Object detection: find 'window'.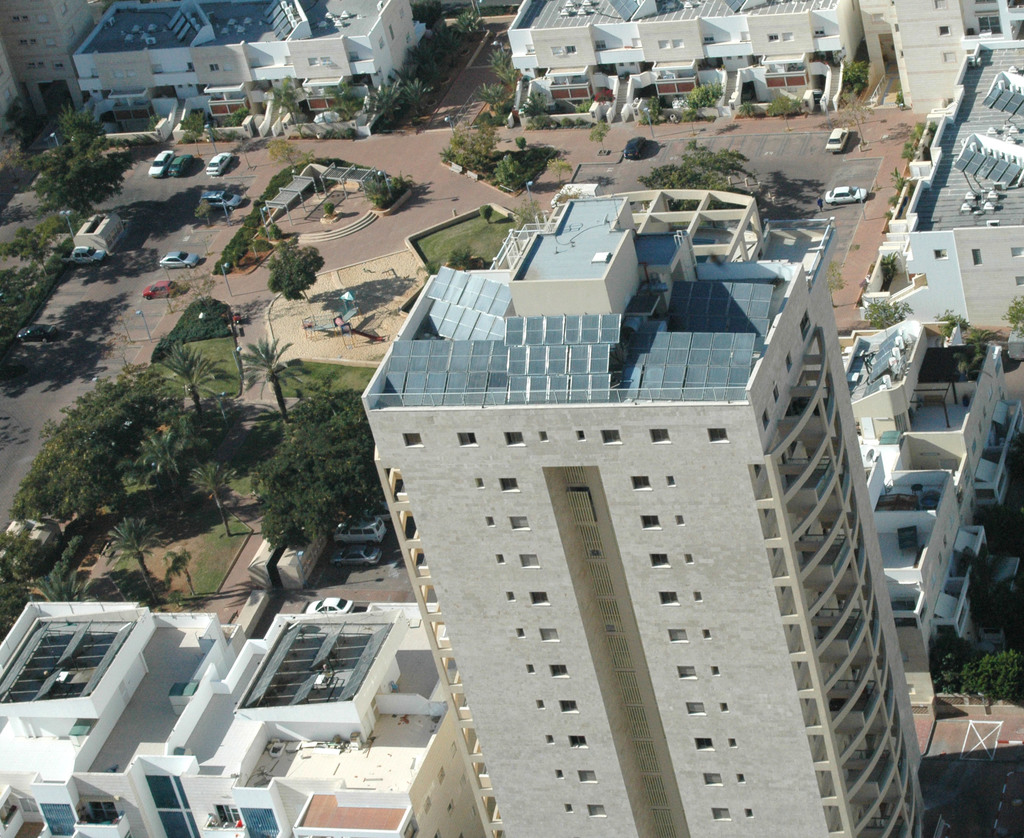
[660, 591, 678, 611].
